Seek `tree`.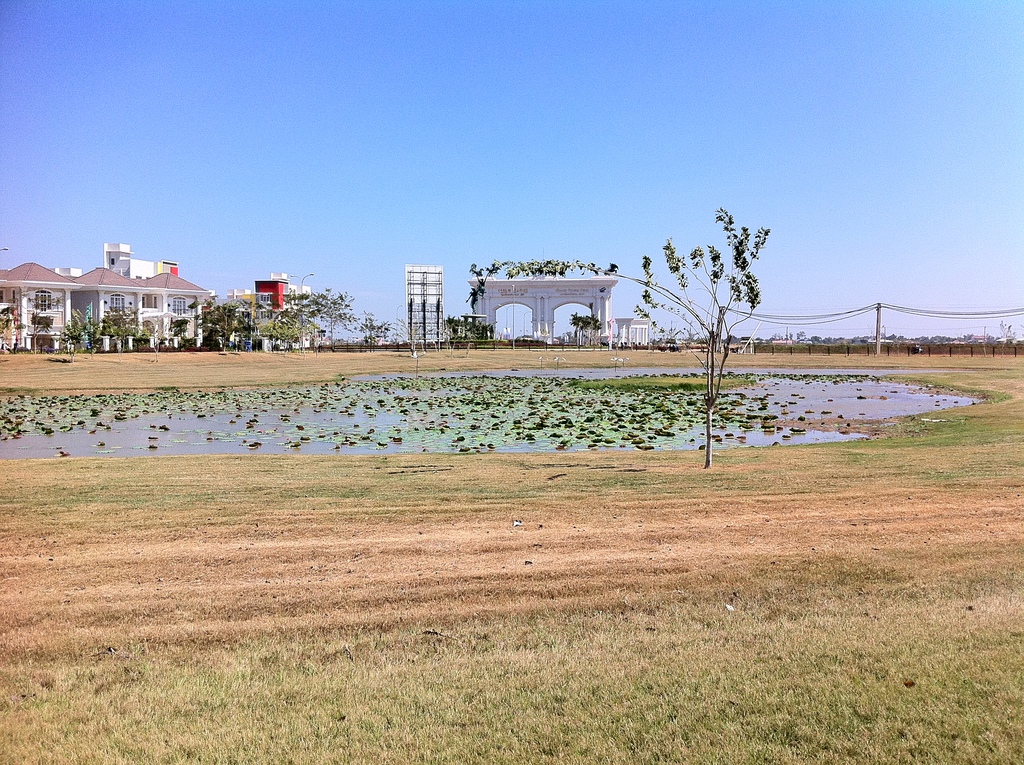
(x1=317, y1=284, x2=358, y2=353).
